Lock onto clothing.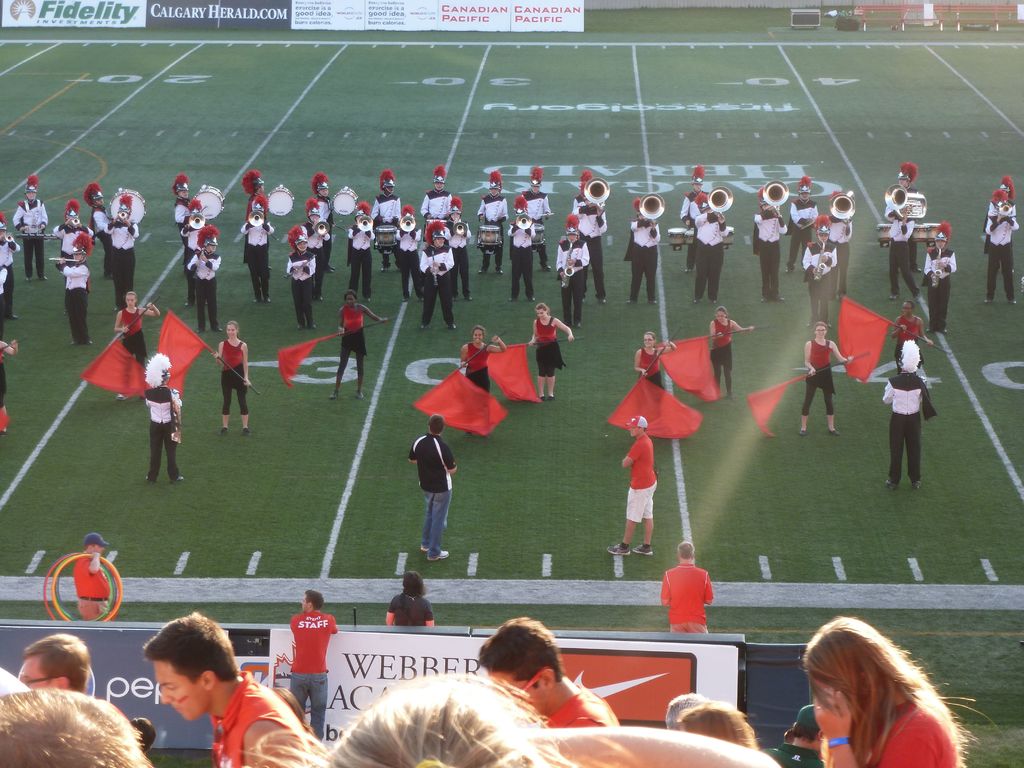
Locked: [x1=794, y1=241, x2=838, y2=323].
